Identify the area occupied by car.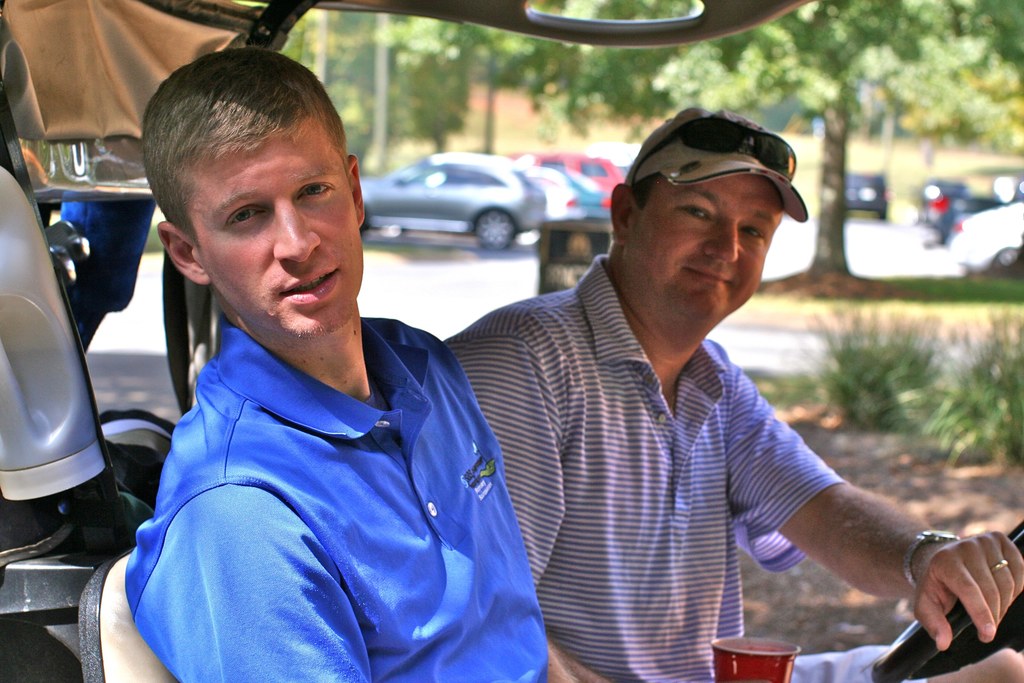
Area: box(351, 149, 548, 260).
